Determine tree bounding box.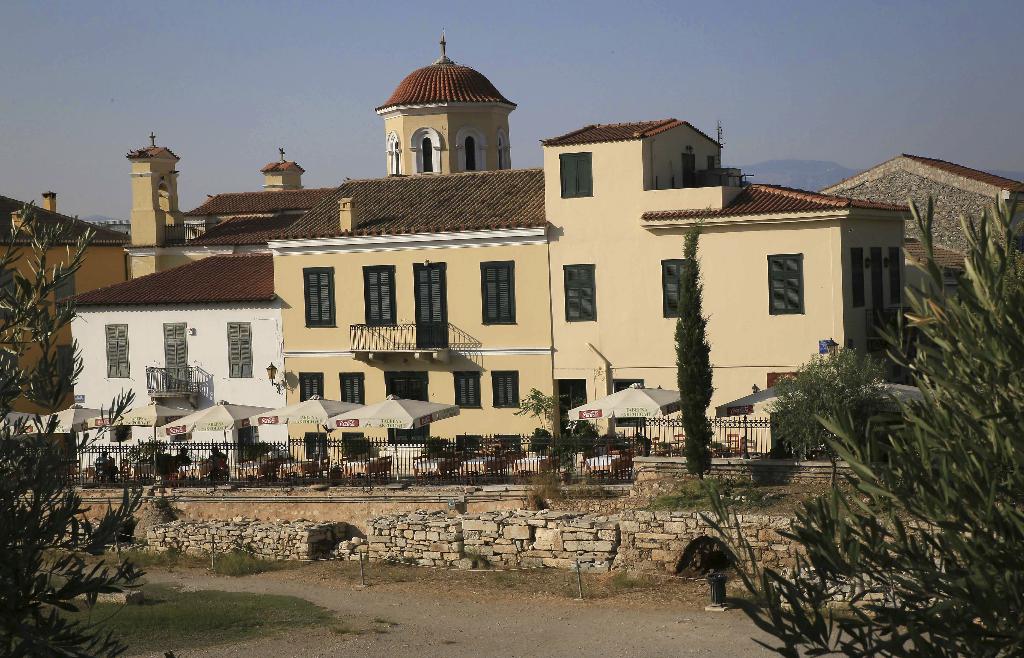
Determined: 673, 269, 712, 482.
